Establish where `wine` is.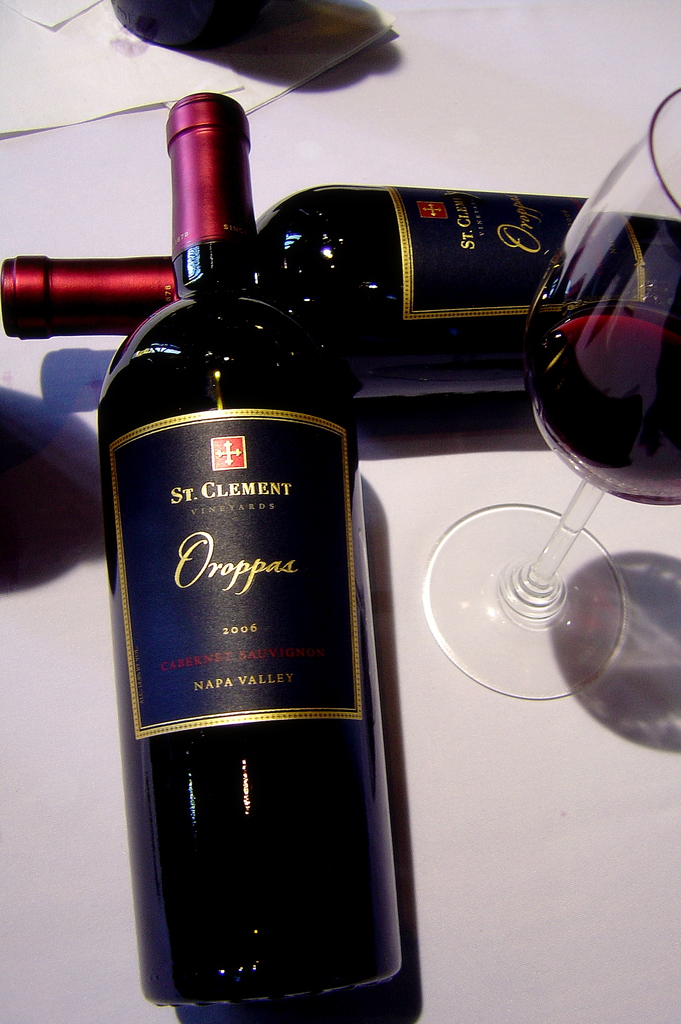
Established at 0 183 680 433.
